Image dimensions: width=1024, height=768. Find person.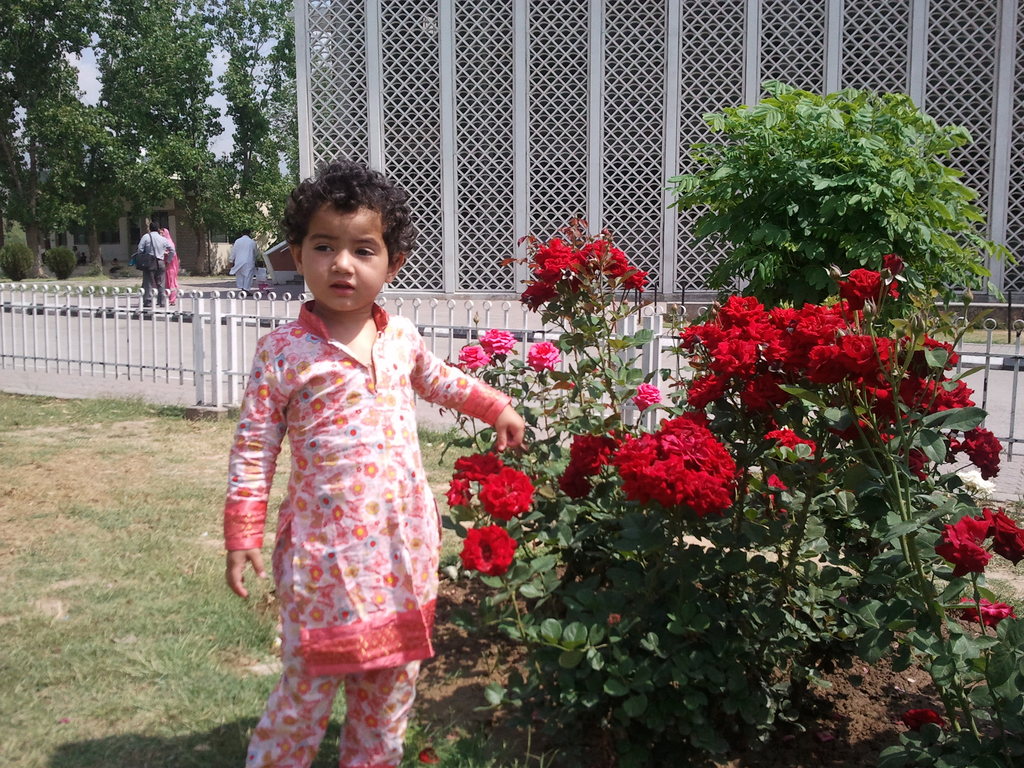
[230,228,256,294].
